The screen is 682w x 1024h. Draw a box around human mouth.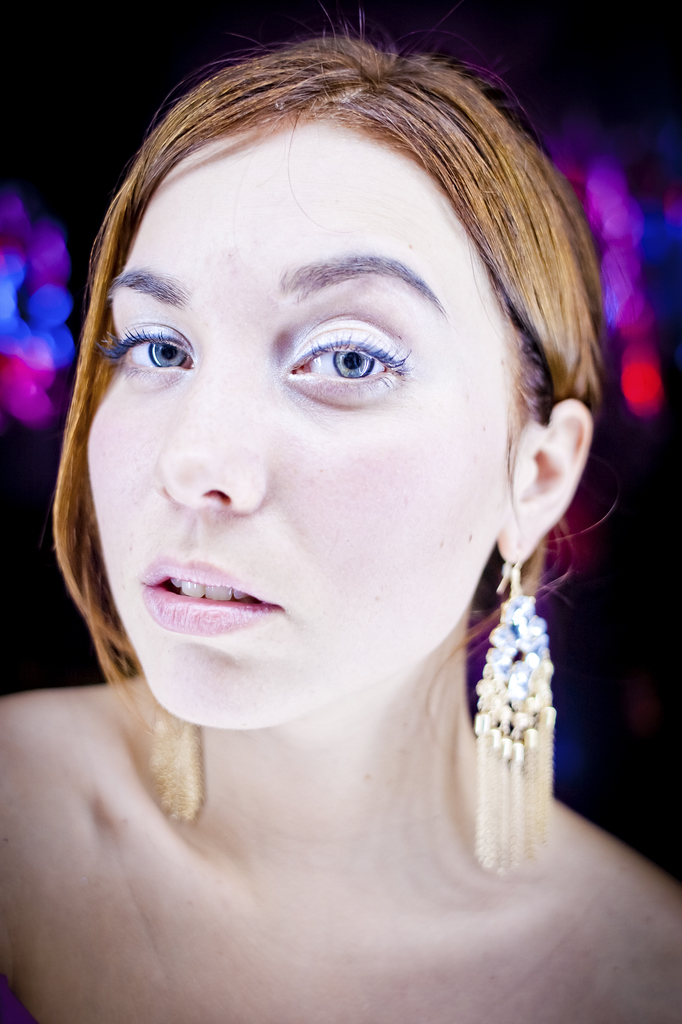
122 568 275 637.
